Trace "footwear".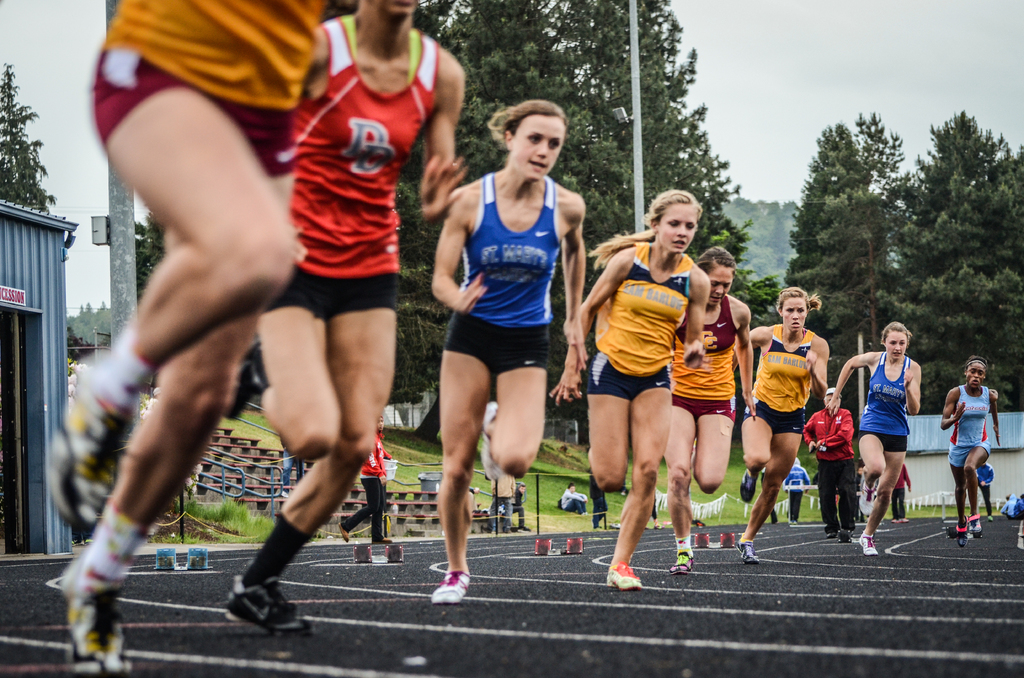
Traced to [824,528,837,540].
